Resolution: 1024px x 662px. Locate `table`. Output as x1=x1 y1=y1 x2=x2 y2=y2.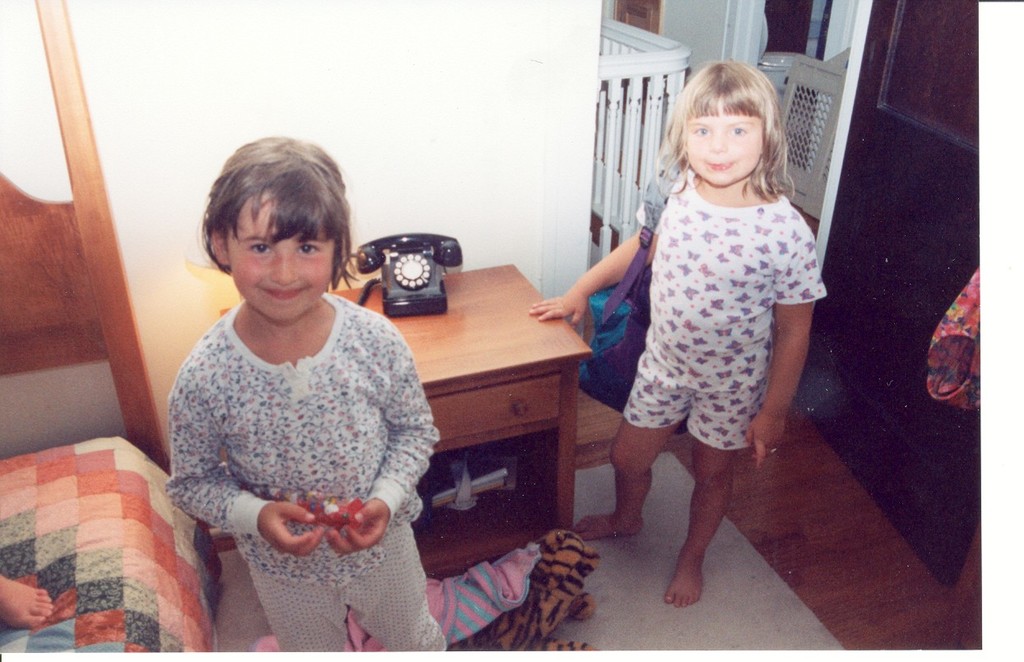
x1=359 y1=239 x2=606 y2=594.
